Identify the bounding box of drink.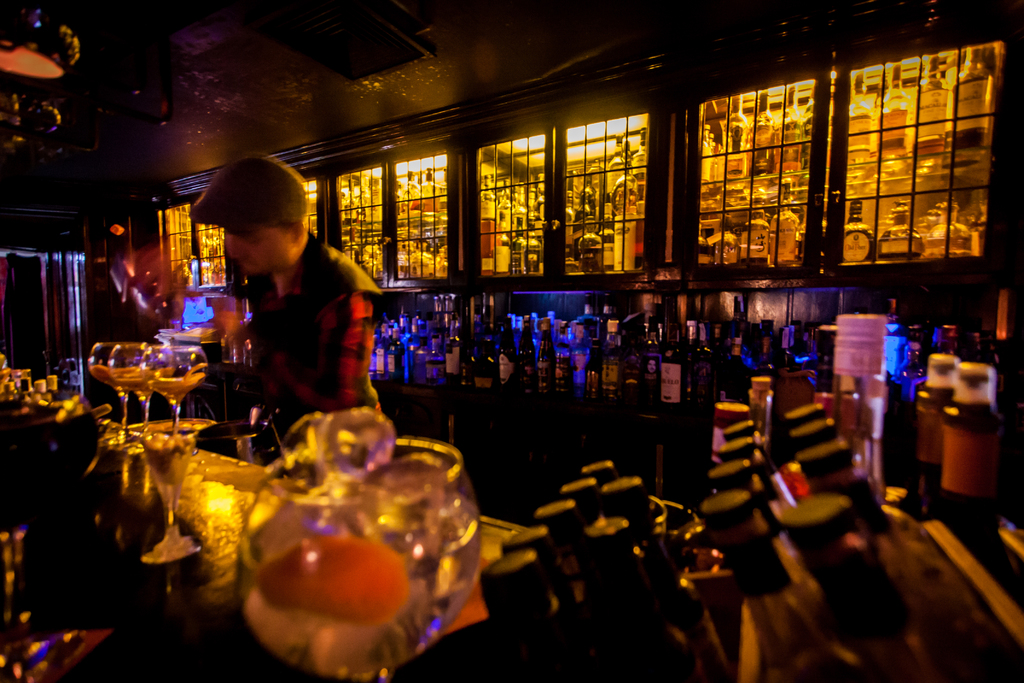
box=[423, 355, 448, 388].
